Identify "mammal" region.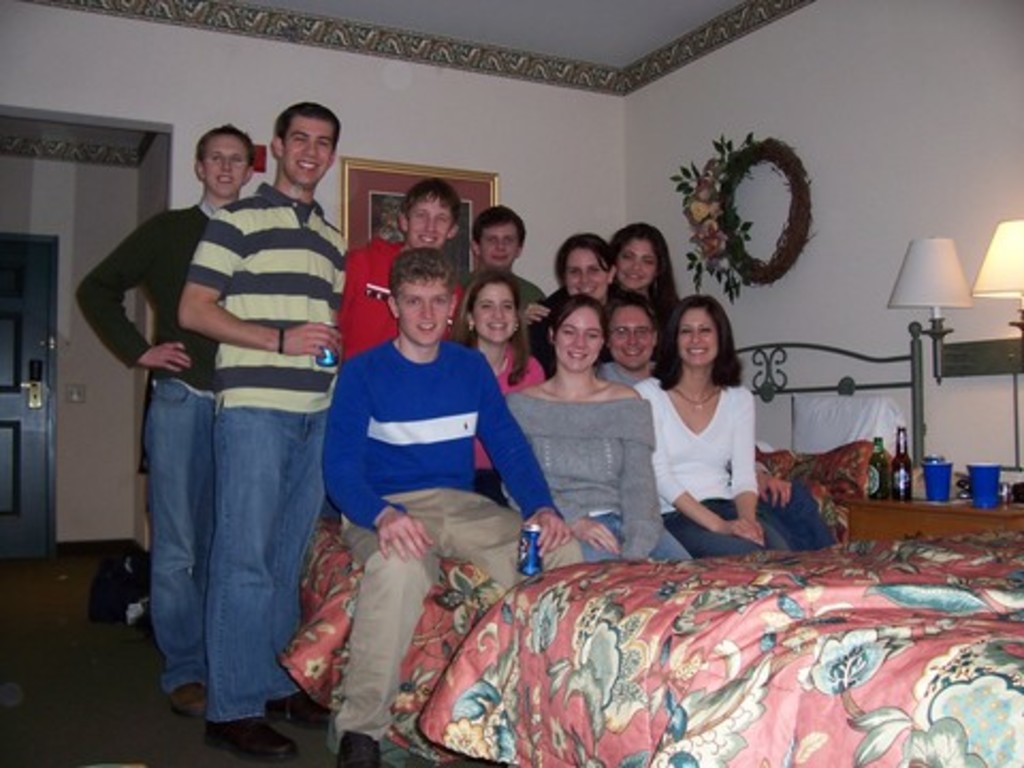
Region: (left=303, top=262, right=553, bottom=661).
